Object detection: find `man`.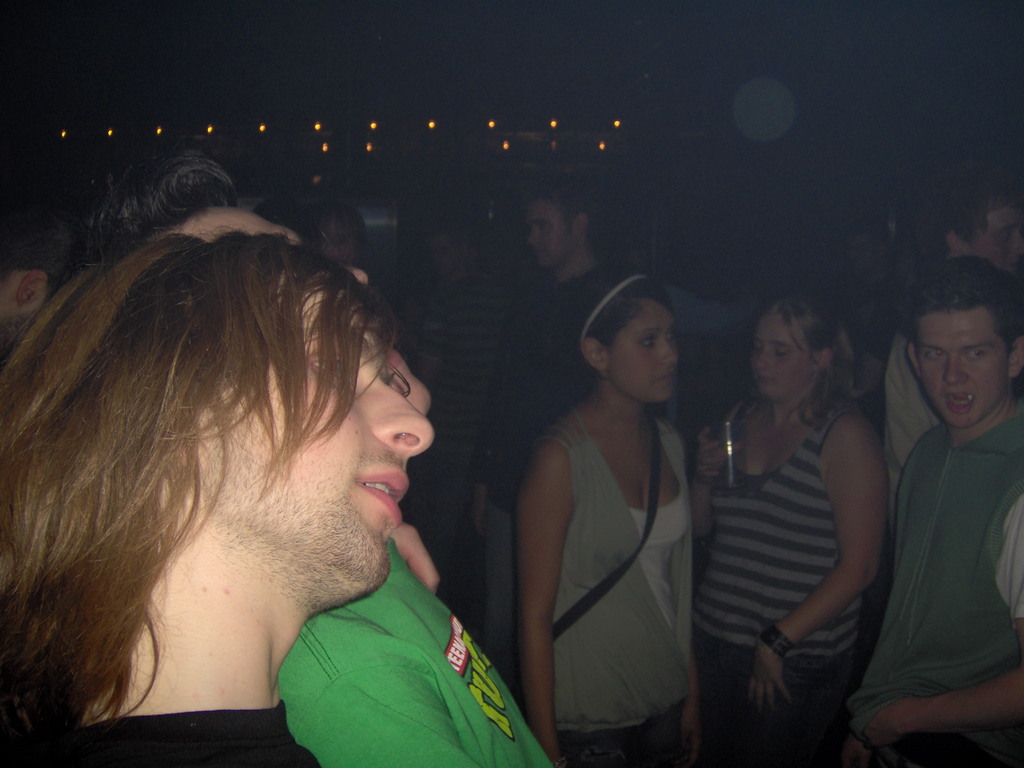
bbox=(84, 145, 556, 767).
